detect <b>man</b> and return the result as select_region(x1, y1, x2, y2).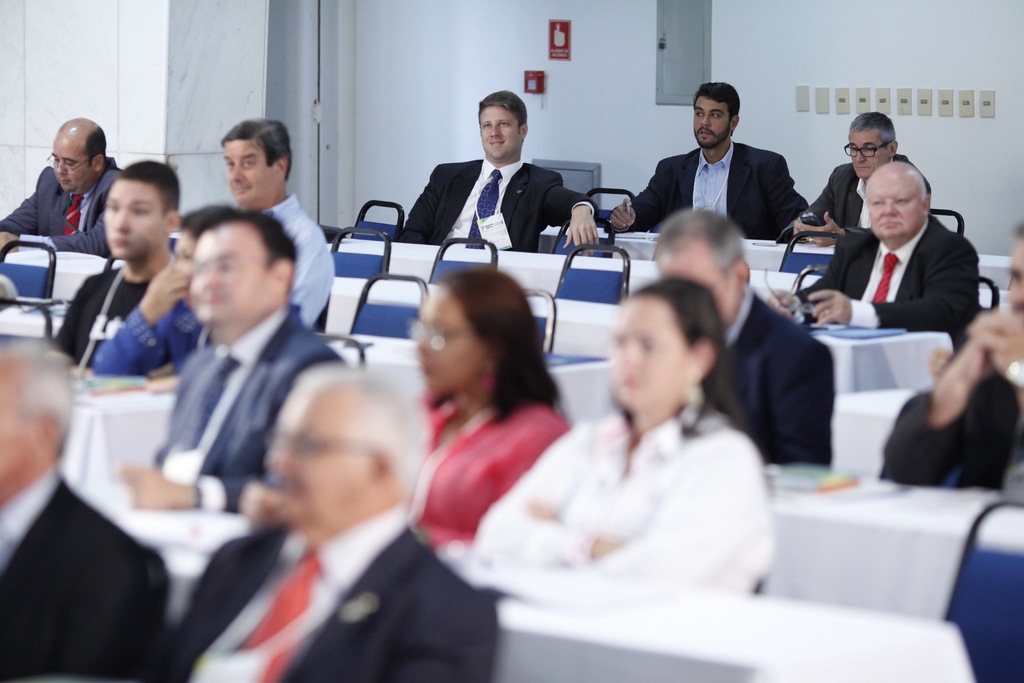
select_region(49, 155, 190, 374).
